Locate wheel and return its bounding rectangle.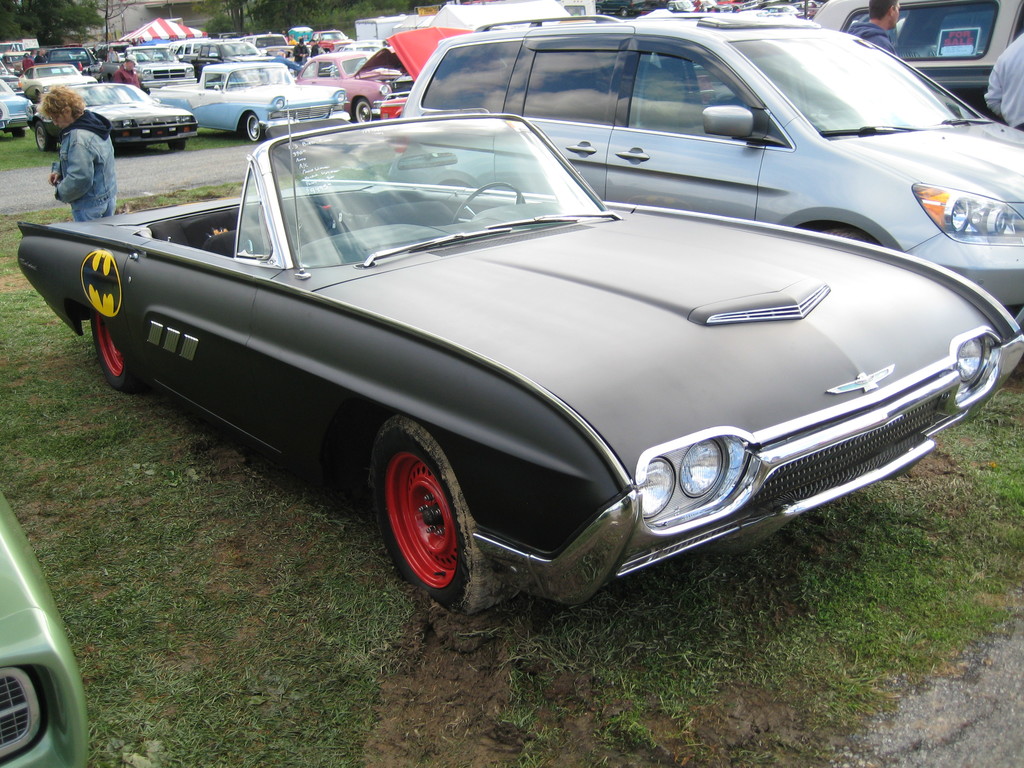
{"x1": 355, "y1": 100, "x2": 371, "y2": 121}.
